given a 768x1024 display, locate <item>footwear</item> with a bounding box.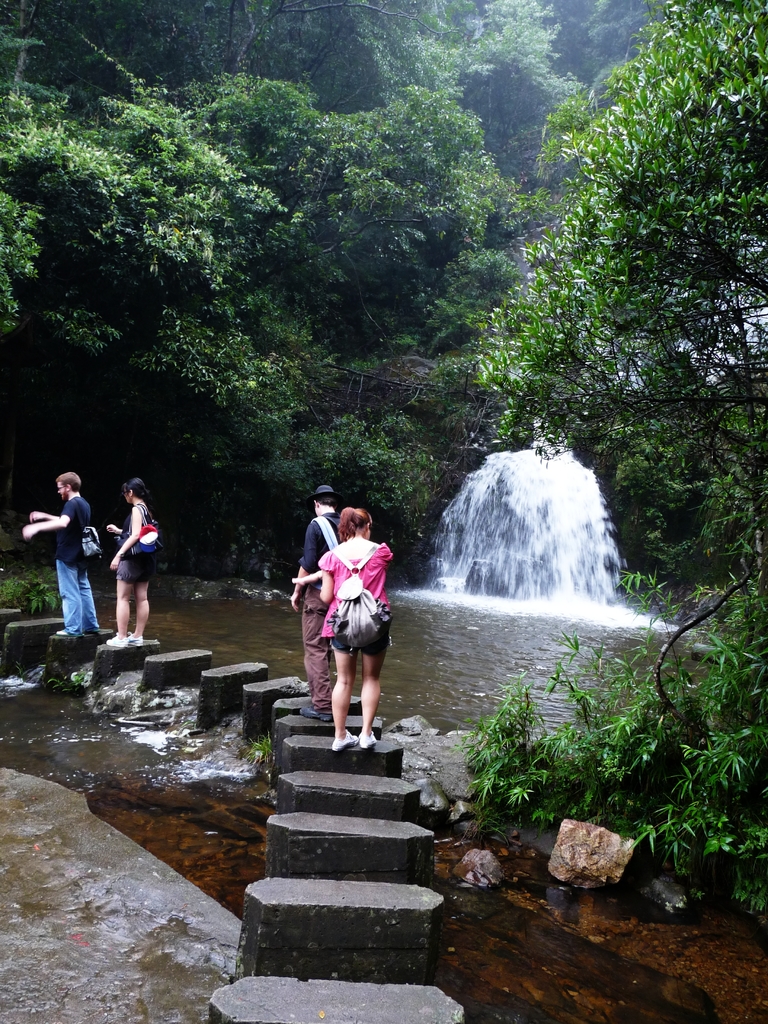
Located: {"left": 54, "top": 627, "right": 81, "bottom": 637}.
